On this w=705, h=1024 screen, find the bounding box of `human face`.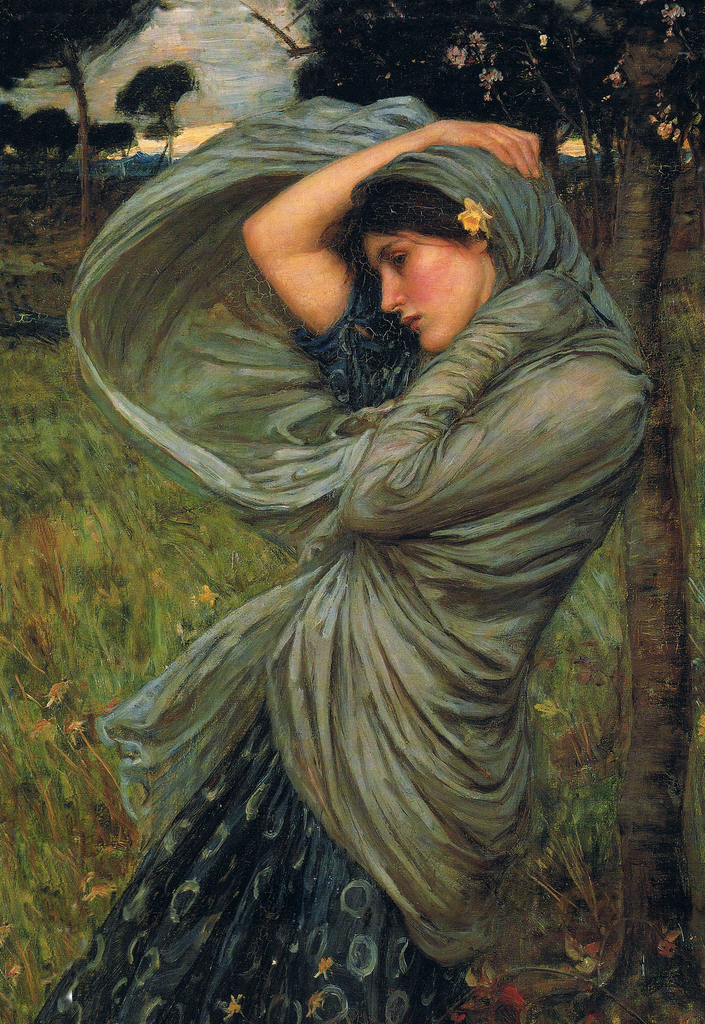
Bounding box: box=[348, 182, 505, 347].
